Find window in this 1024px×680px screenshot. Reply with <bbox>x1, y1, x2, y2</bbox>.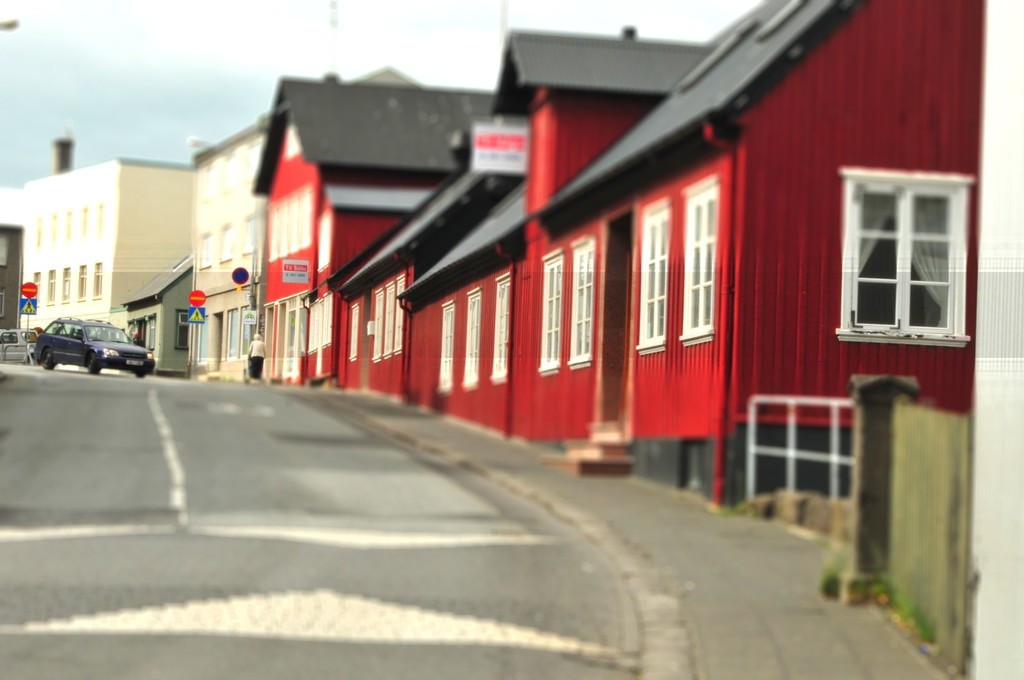
<bbox>243, 210, 257, 257</bbox>.
